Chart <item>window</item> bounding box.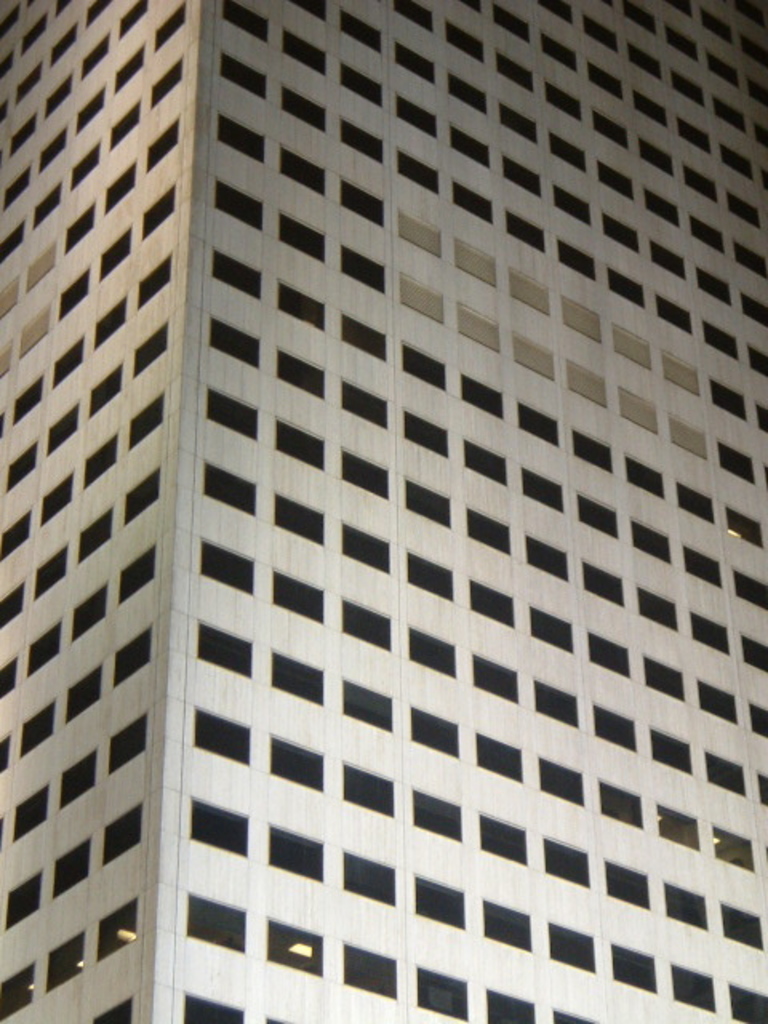
Charted: 592/0/613/6.
